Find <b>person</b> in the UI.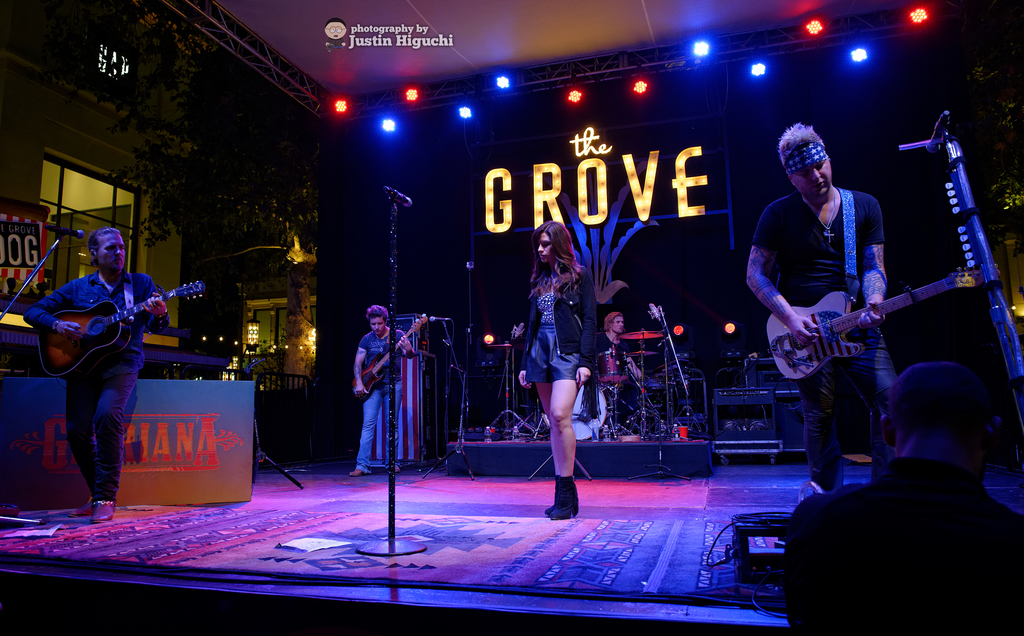
UI element at bbox(40, 221, 161, 555).
